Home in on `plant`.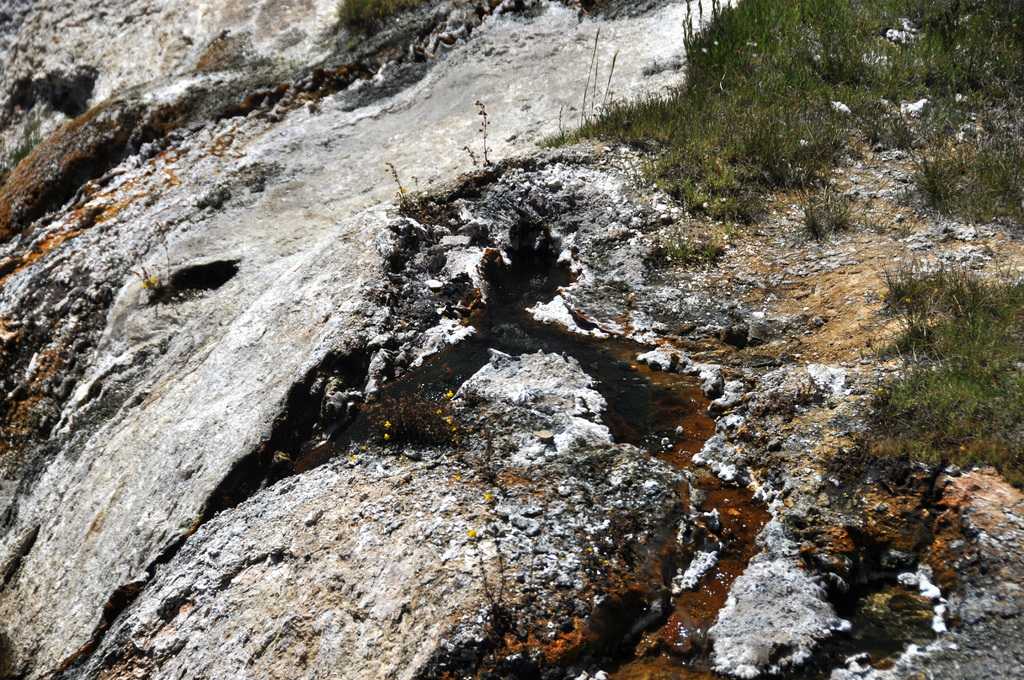
Homed in at x1=460, y1=101, x2=499, y2=175.
